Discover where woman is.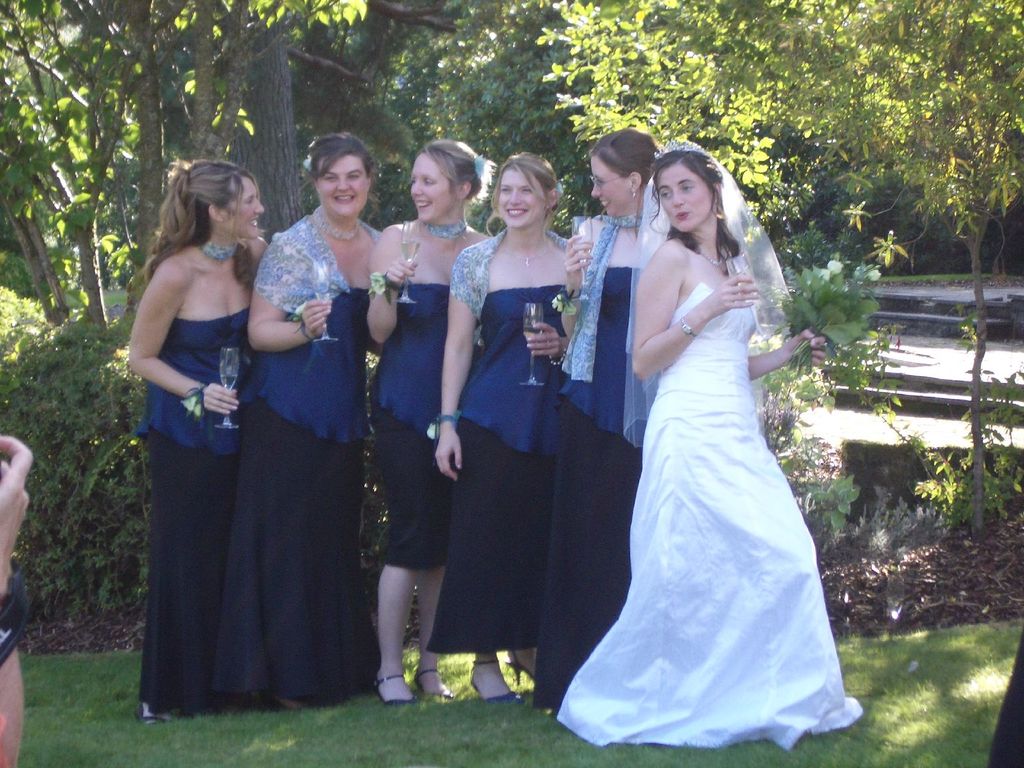
Discovered at pyautogui.locateOnScreen(546, 132, 873, 767).
